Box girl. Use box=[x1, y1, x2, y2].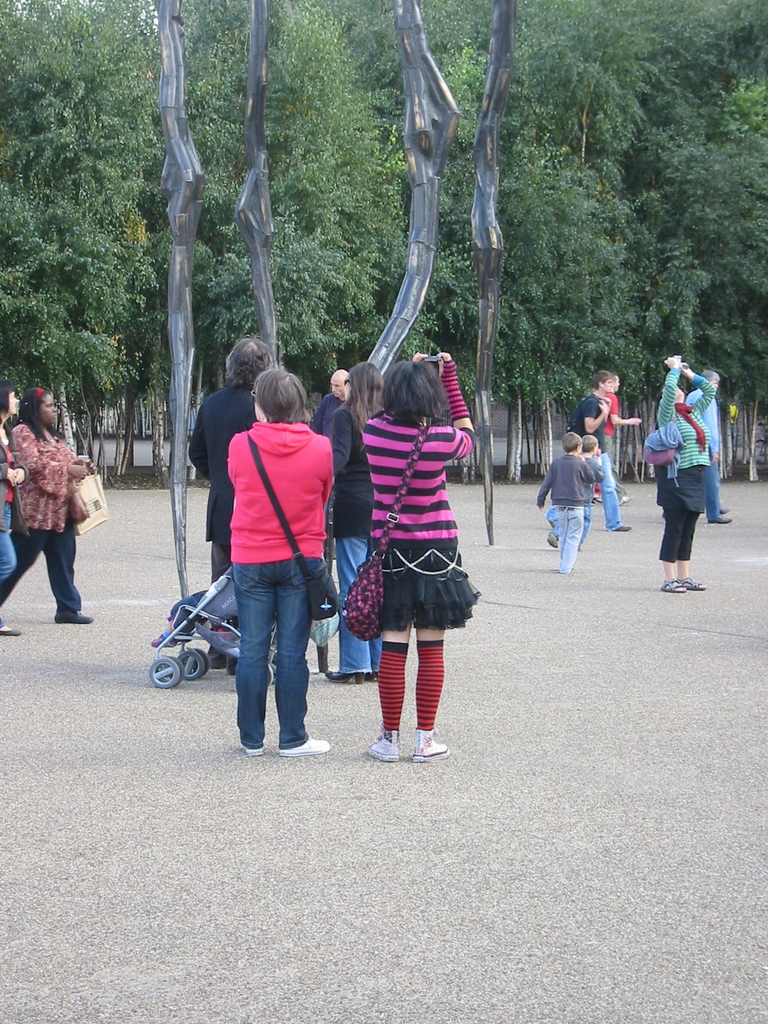
box=[360, 349, 474, 762].
